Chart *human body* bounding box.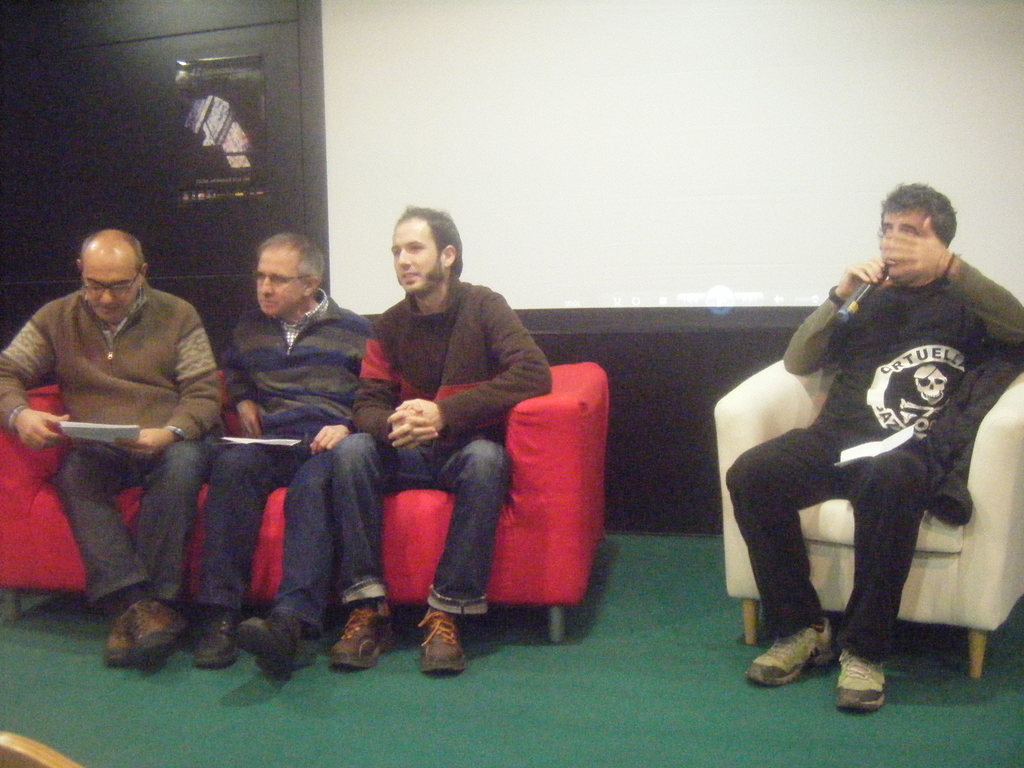
Charted: select_region(326, 204, 555, 678).
